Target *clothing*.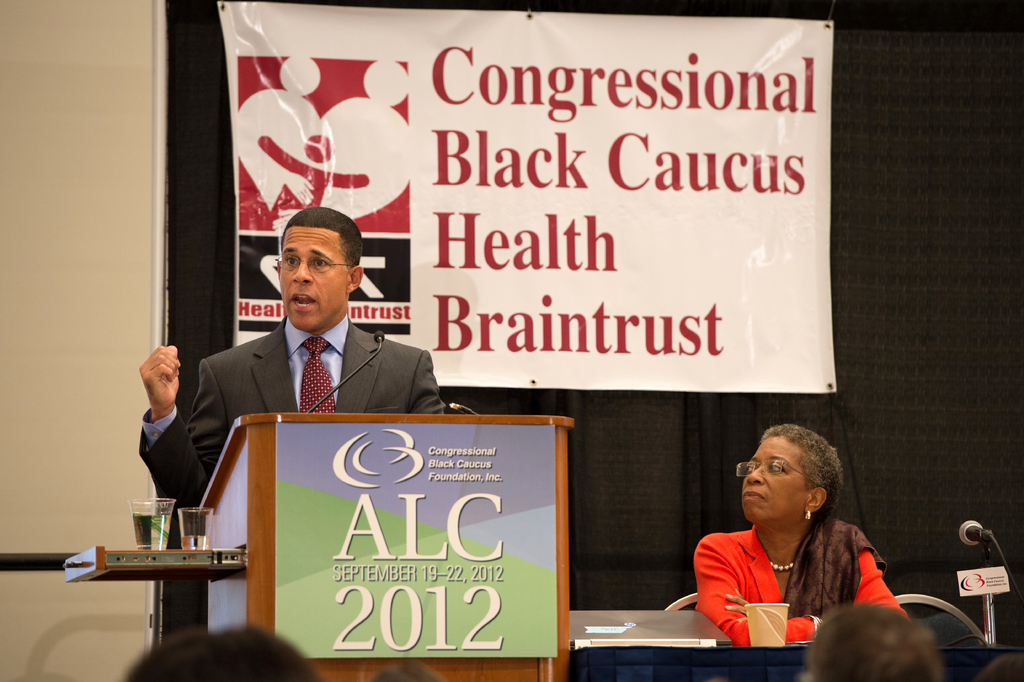
Target region: <bbox>138, 314, 446, 548</bbox>.
